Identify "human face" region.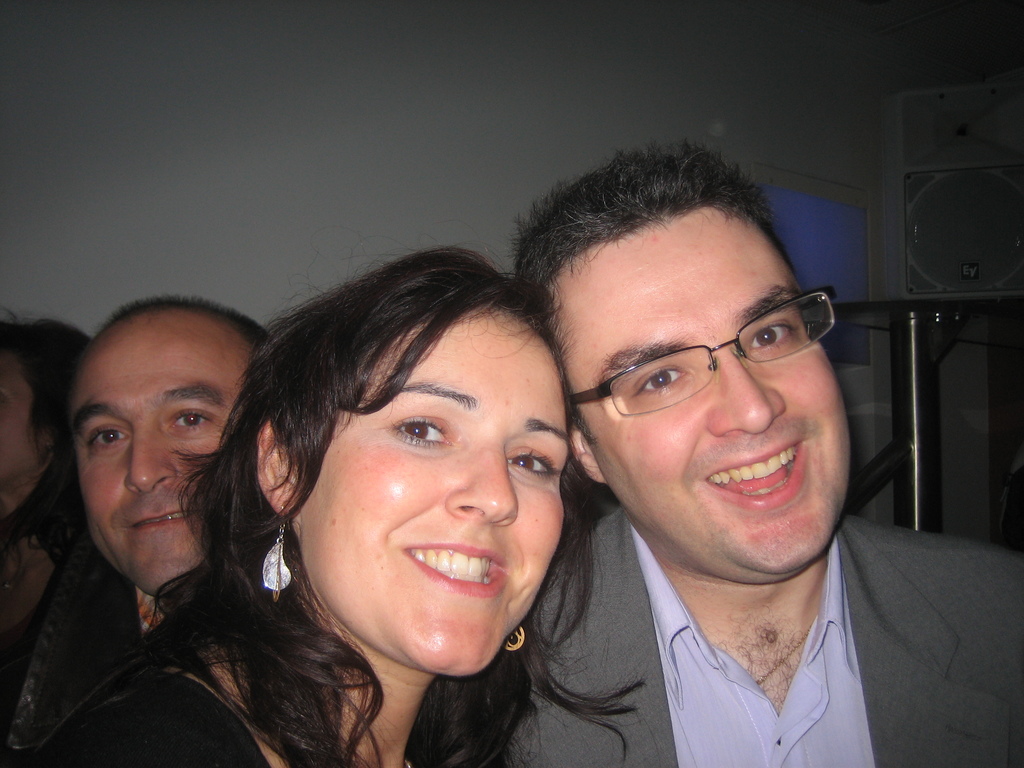
Region: x1=292 y1=305 x2=572 y2=676.
